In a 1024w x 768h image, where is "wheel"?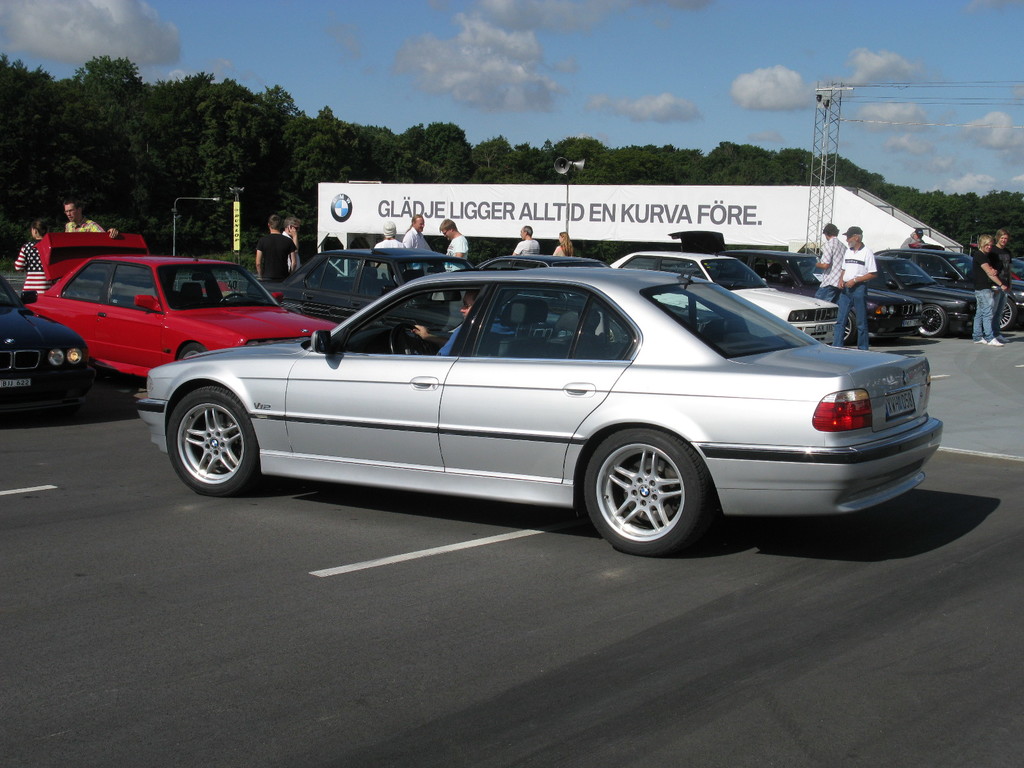
left=387, top=323, right=428, bottom=358.
